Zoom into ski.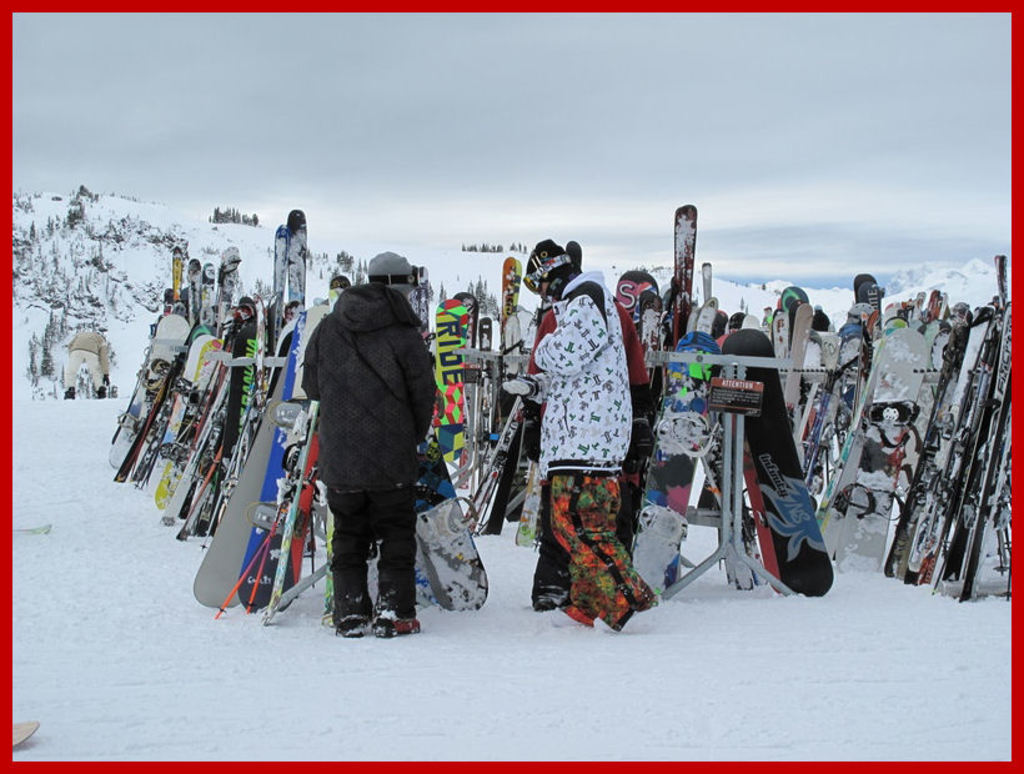
Zoom target: 415,533,443,613.
